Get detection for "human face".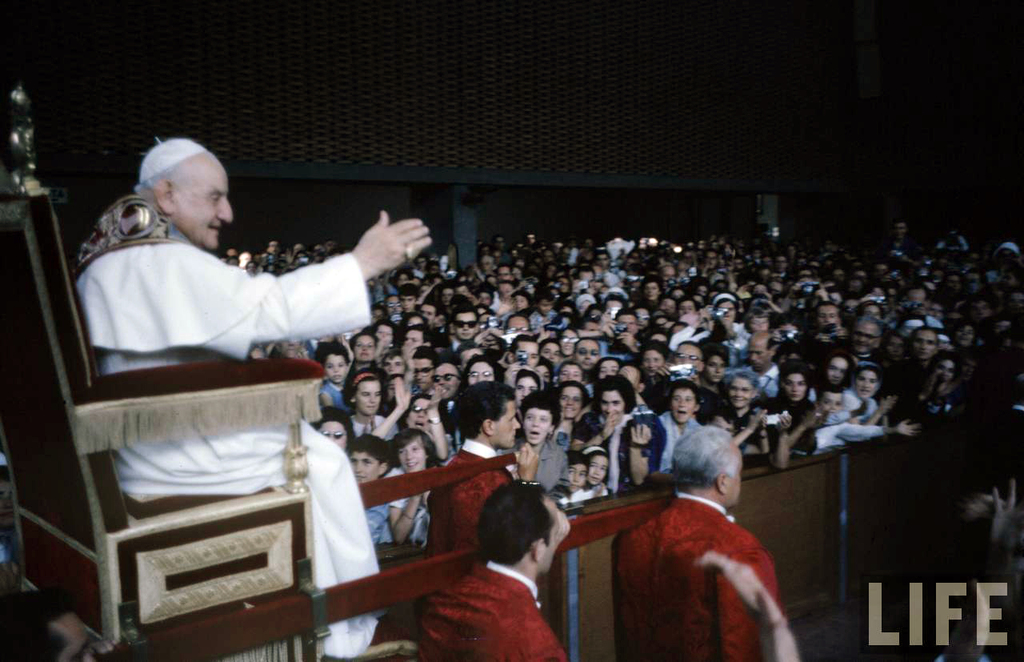
Detection: (328, 355, 344, 385).
